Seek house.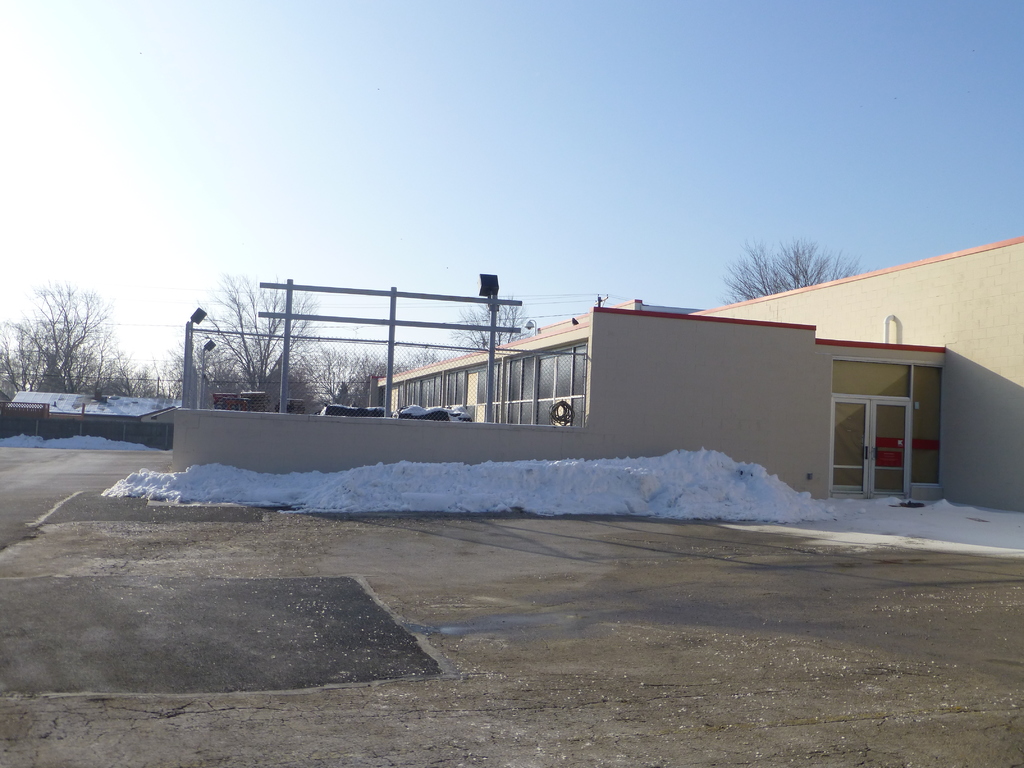
pyautogui.locateOnScreen(4, 385, 167, 444).
